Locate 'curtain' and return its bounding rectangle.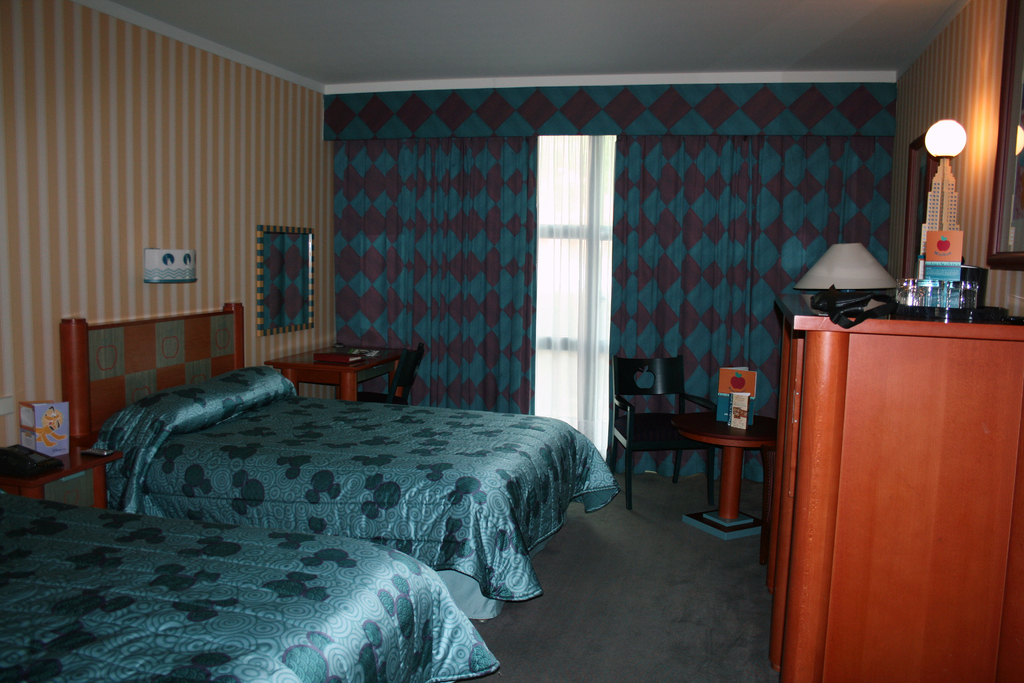
bbox=[336, 136, 536, 409].
